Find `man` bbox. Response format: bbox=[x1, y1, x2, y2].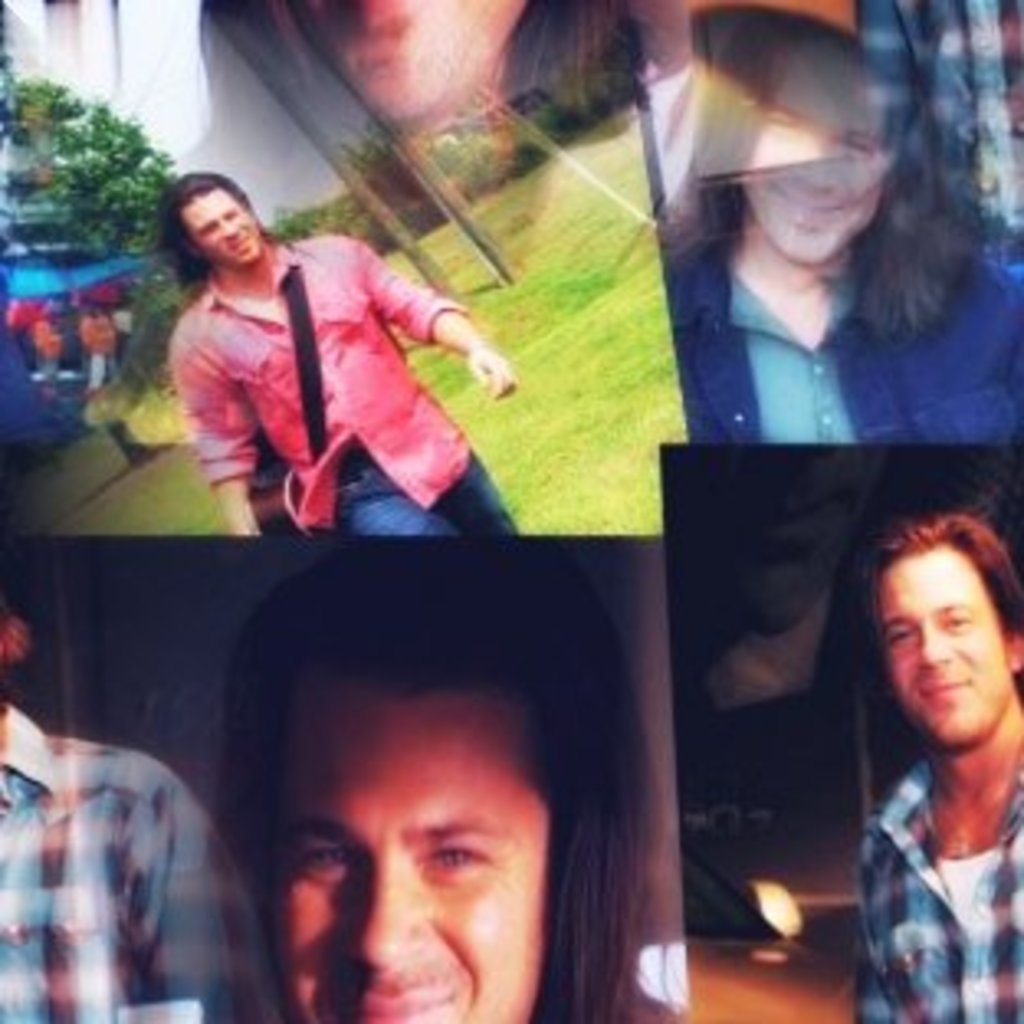
bbox=[798, 473, 1023, 975].
